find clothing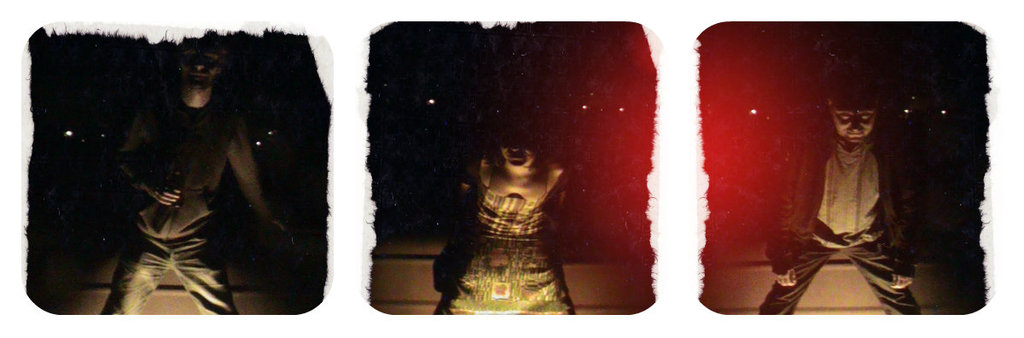
758/124/923/314
